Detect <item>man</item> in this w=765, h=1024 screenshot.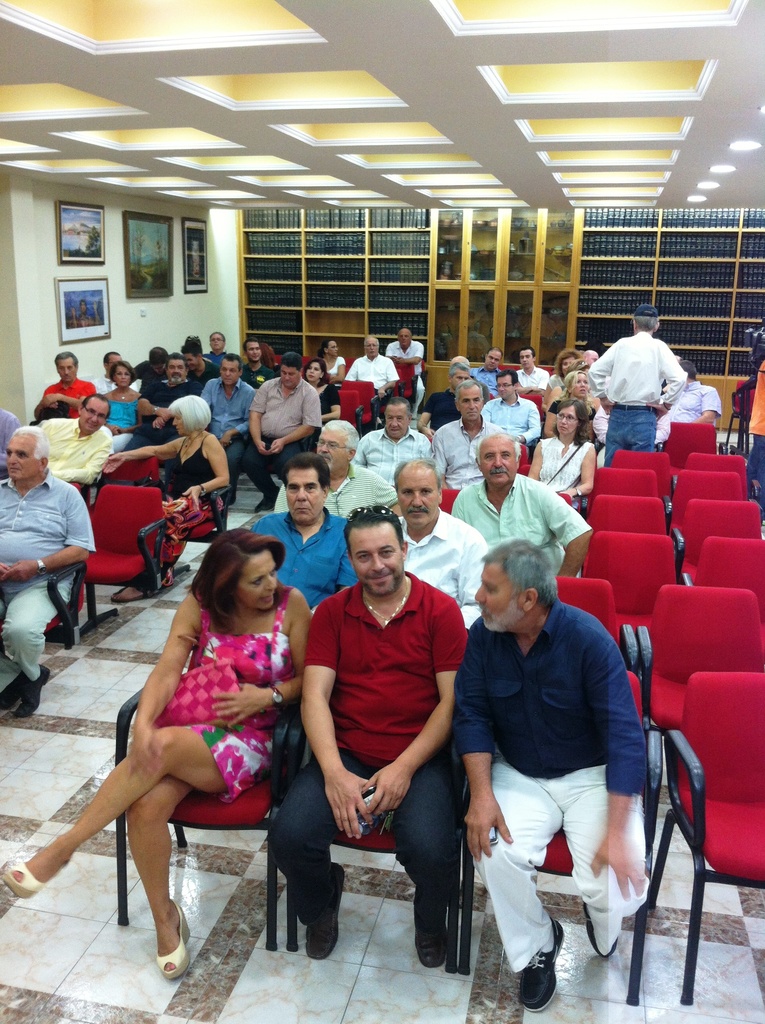
Detection: 512/342/547/392.
